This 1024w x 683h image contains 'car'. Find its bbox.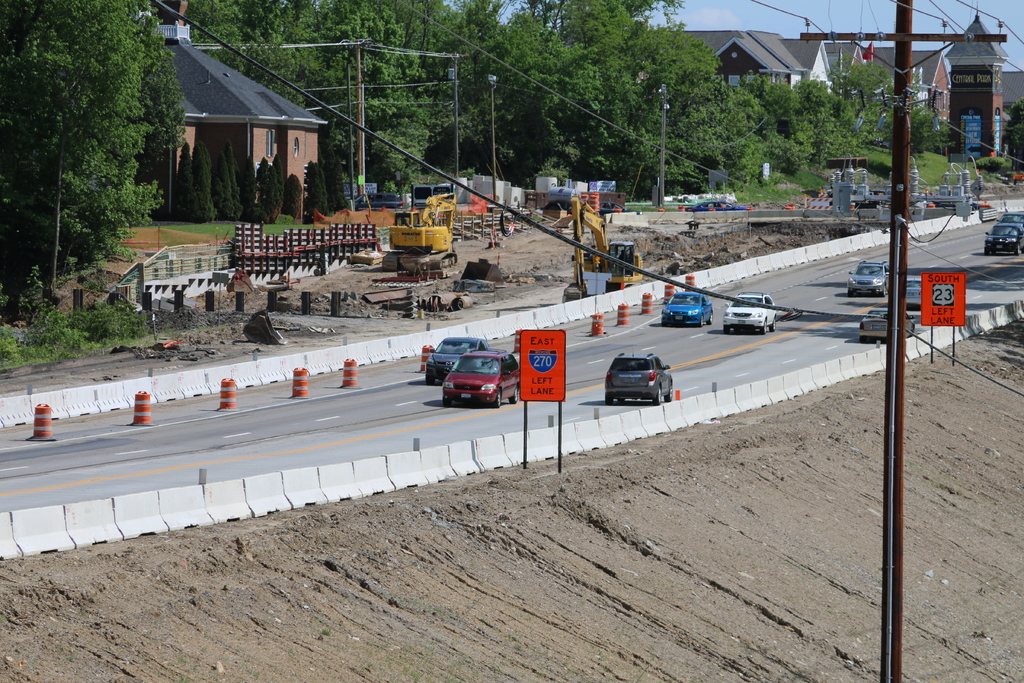
<region>721, 290, 776, 334</region>.
